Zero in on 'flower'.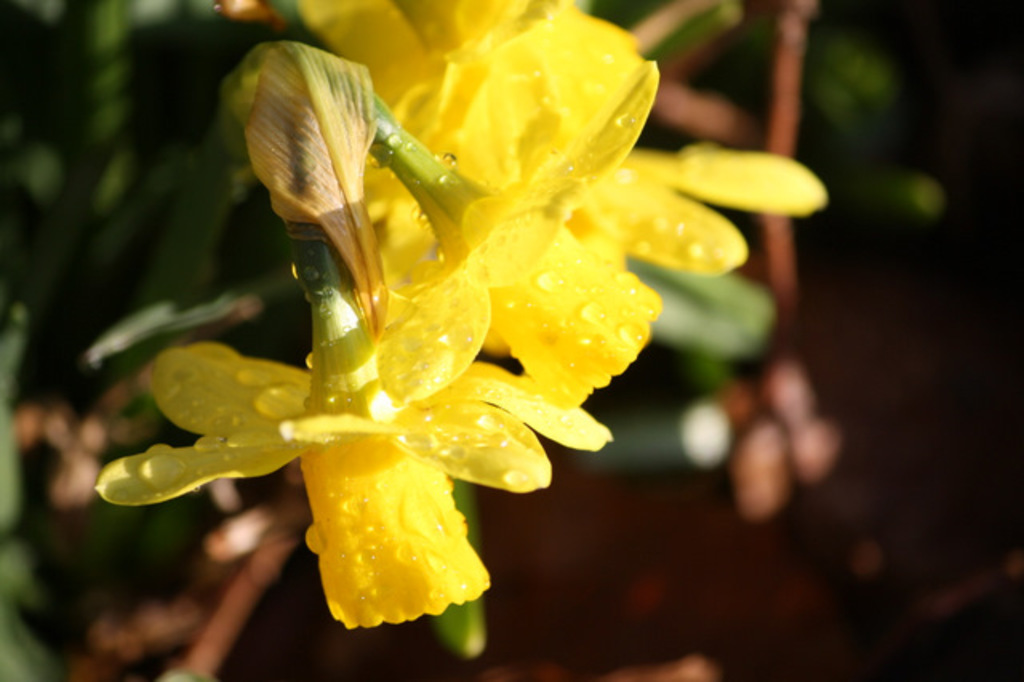
Zeroed in: x1=342, y1=64, x2=658, y2=405.
